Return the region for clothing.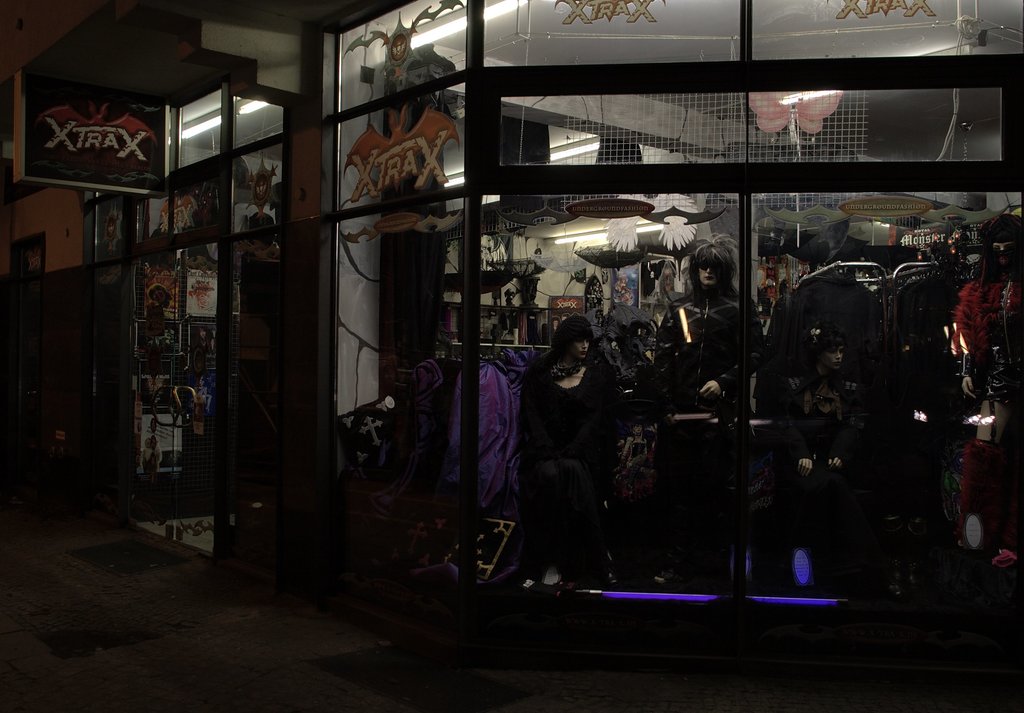
box=[653, 292, 770, 557].
